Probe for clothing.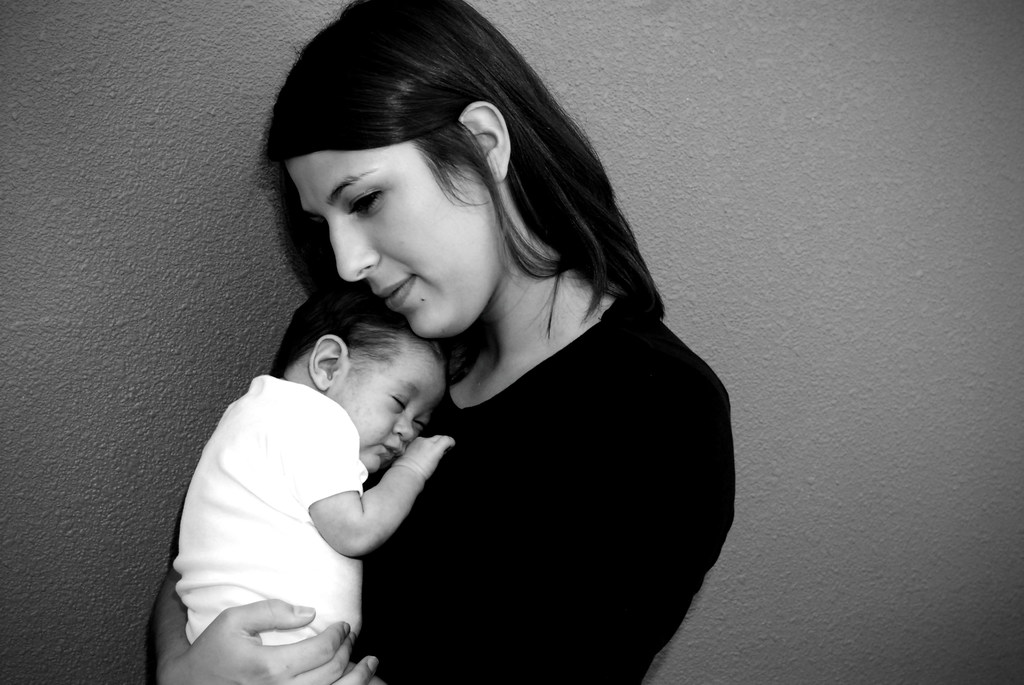
Probe result: x1=173 y1=374 x2=371 y2=647.
